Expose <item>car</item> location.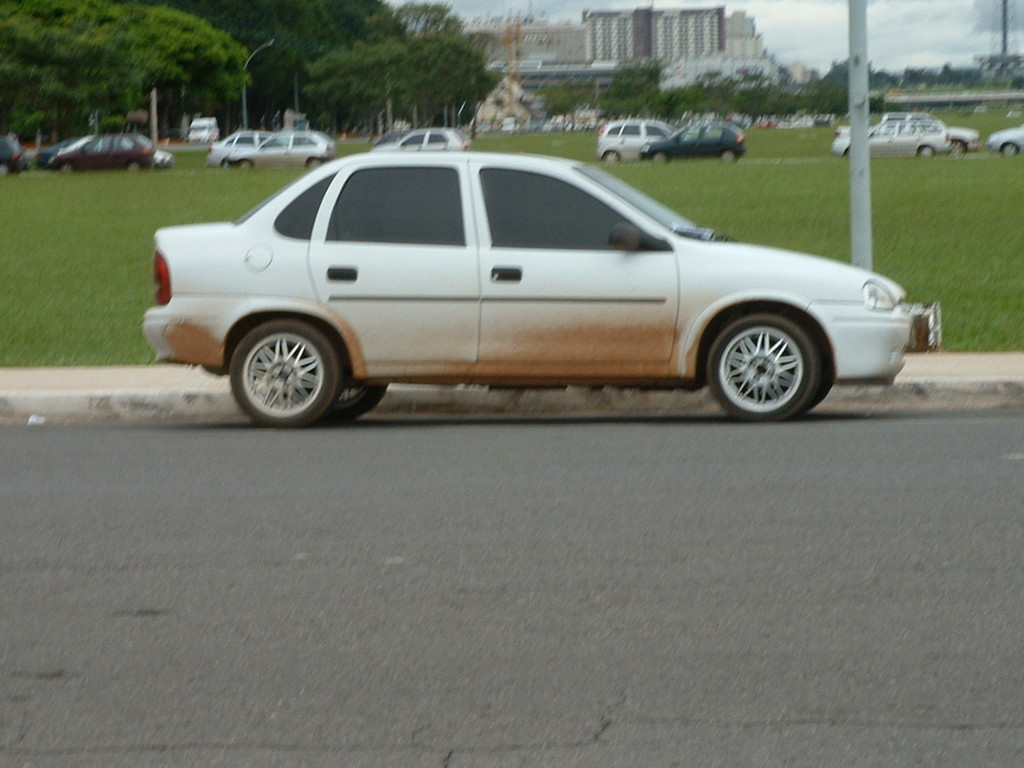
Exposed at (left=626, top=118, right=754, bottom=162).
